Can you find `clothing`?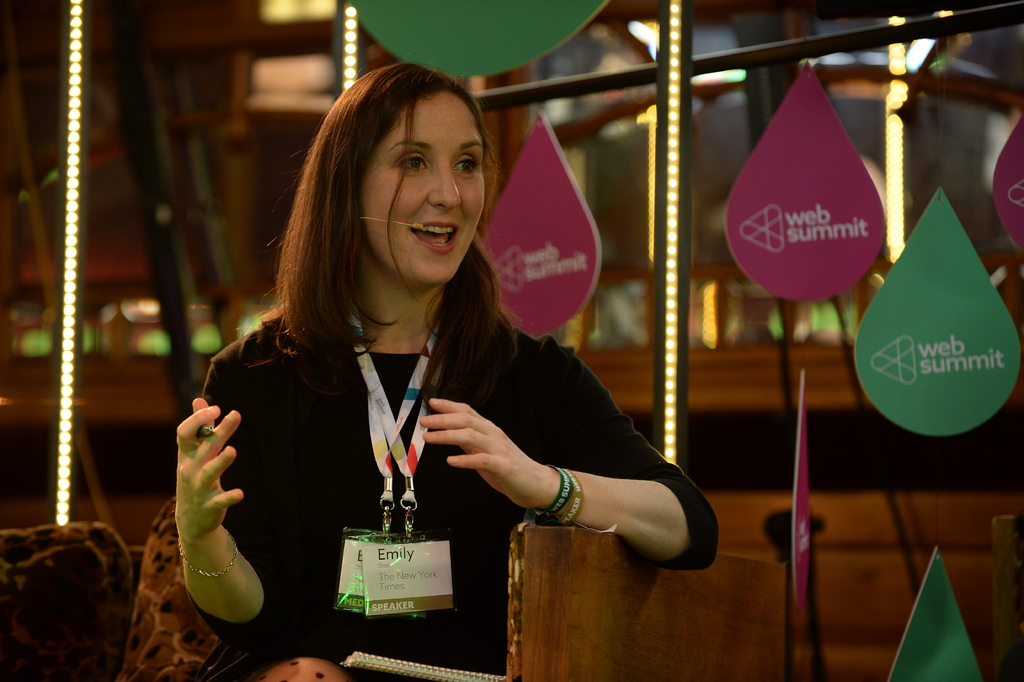
Yes, bounding box: [188, 299, 724, 681].
